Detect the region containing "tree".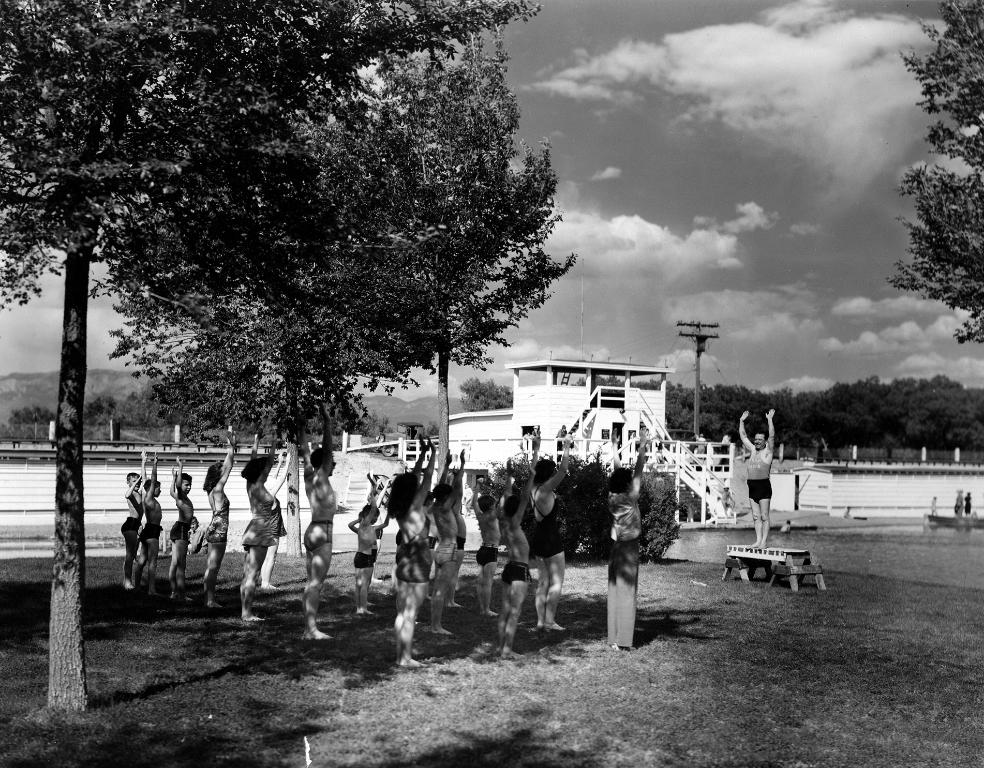
bbox(82, 0, 424, 564).
